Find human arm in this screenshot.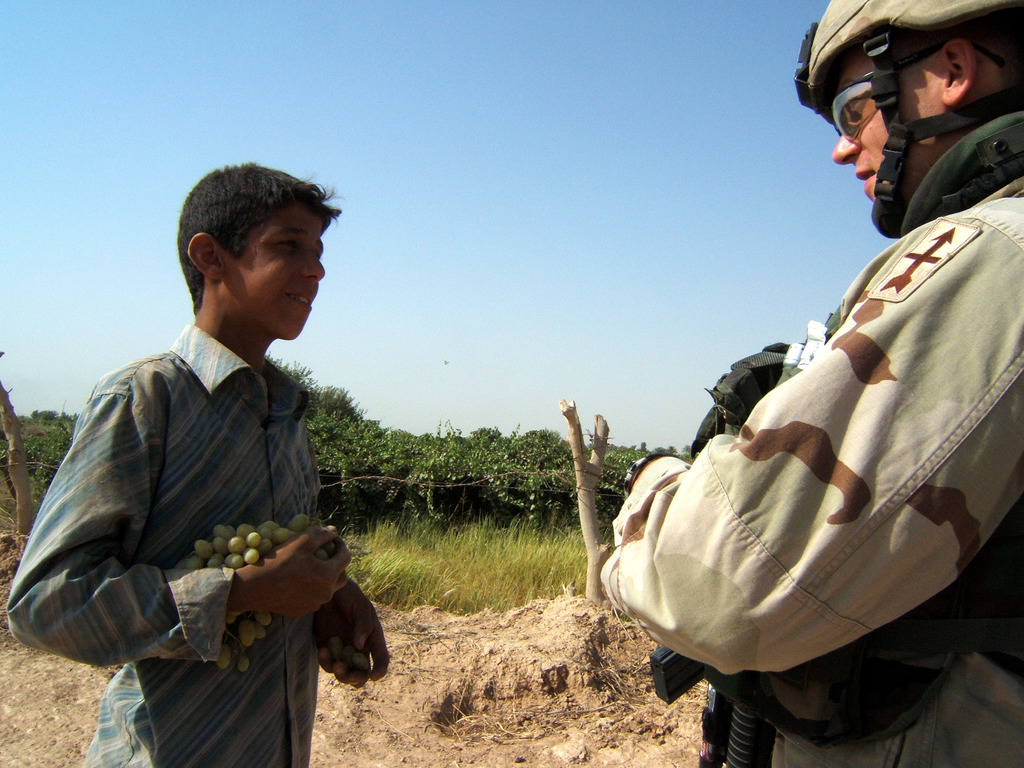
The bounding box for human arm is 611,287,997,708.
